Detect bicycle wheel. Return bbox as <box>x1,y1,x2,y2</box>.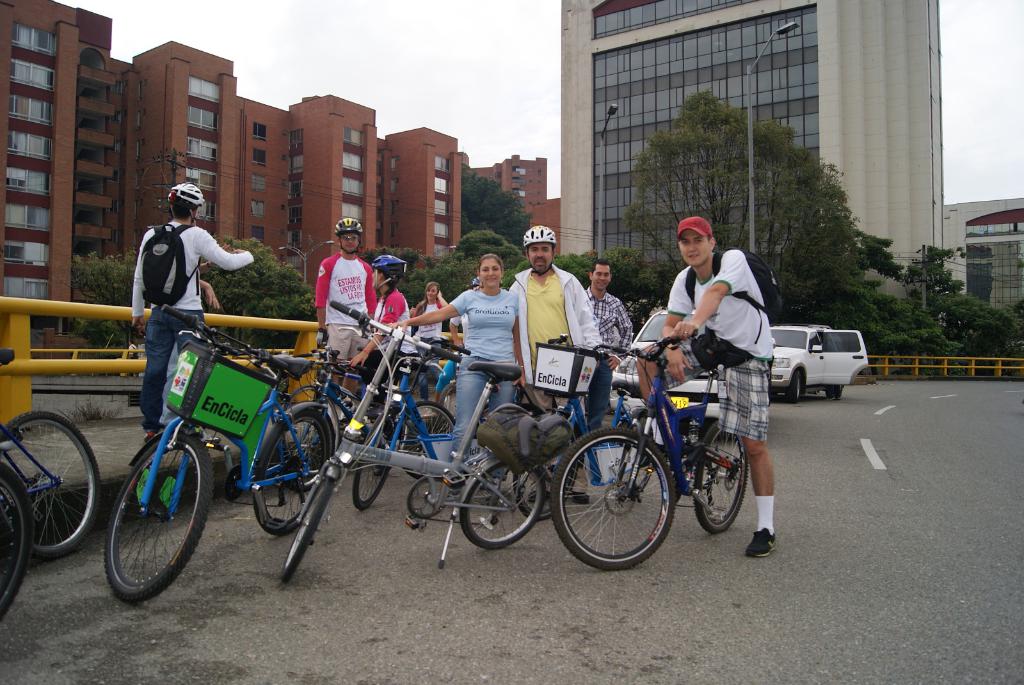
<box>278,463,339,584</box>.
